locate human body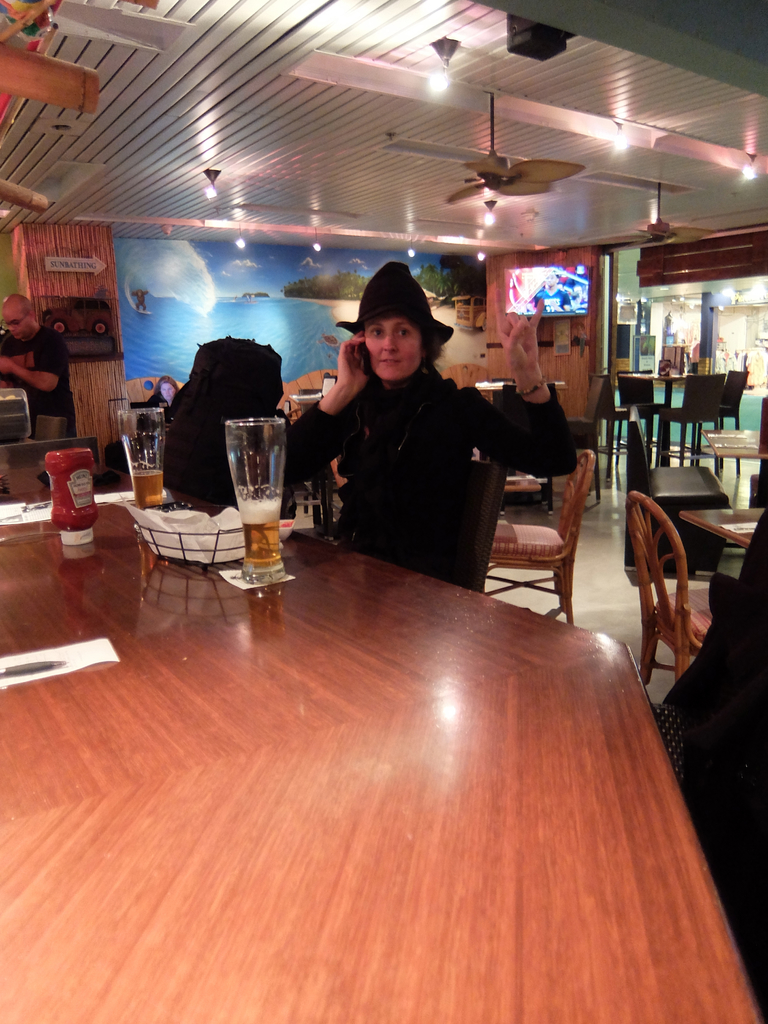
bbox=[293, 272, 572, 595]
